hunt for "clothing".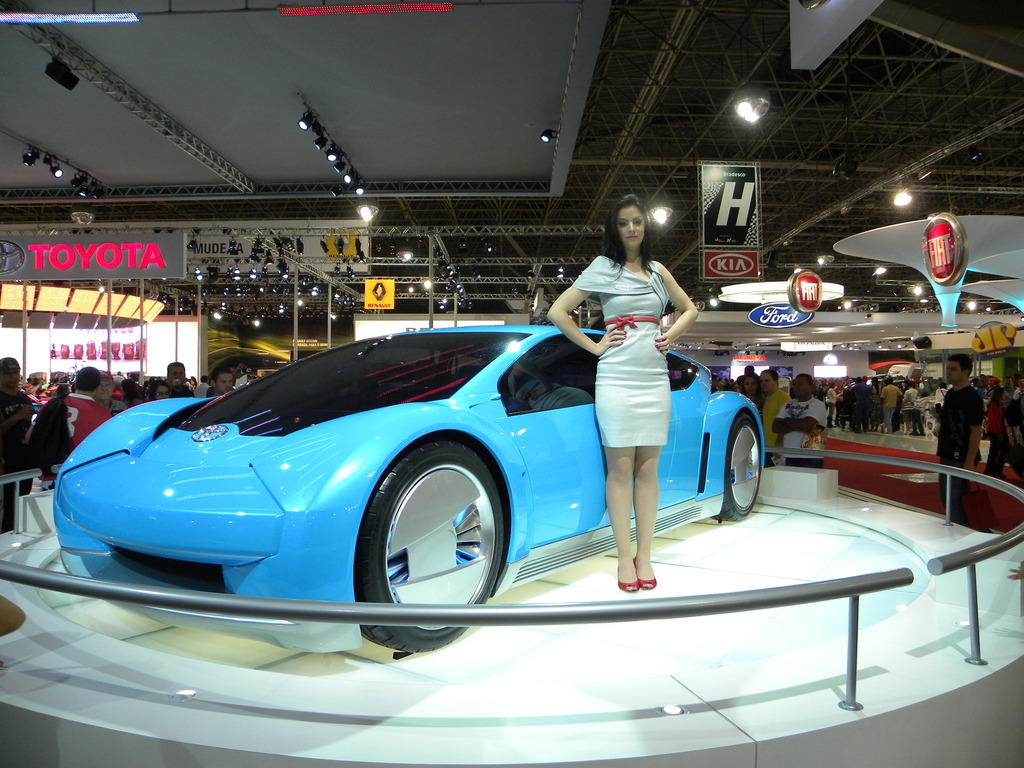
Hunted down at (left=746, top=392, right=764, bottom=424).
